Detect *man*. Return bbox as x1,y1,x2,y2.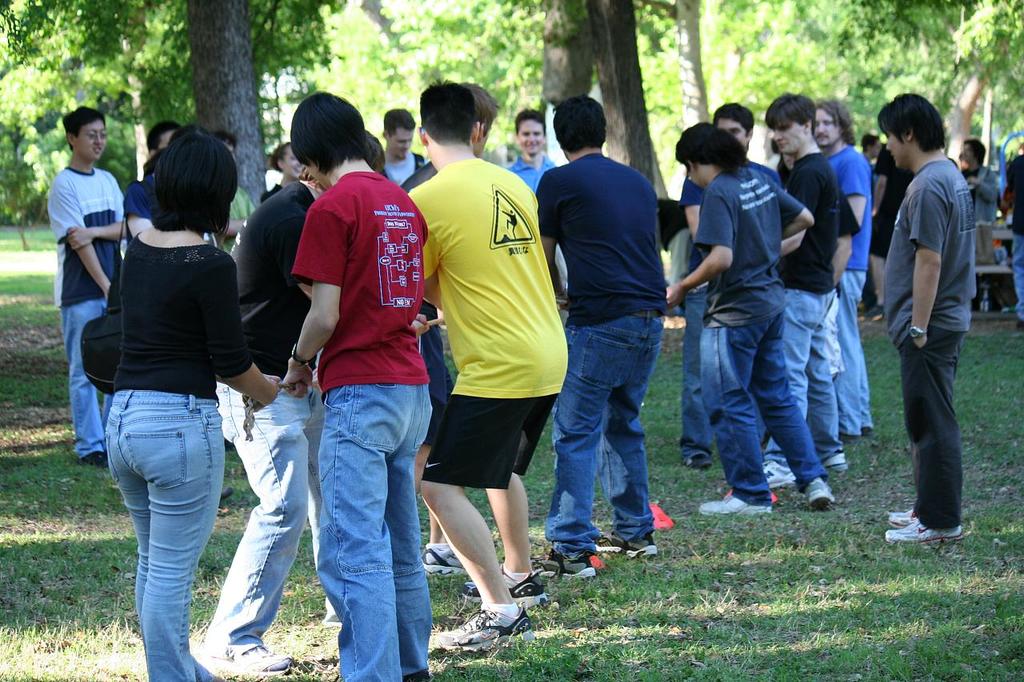
208,134,367,672.
